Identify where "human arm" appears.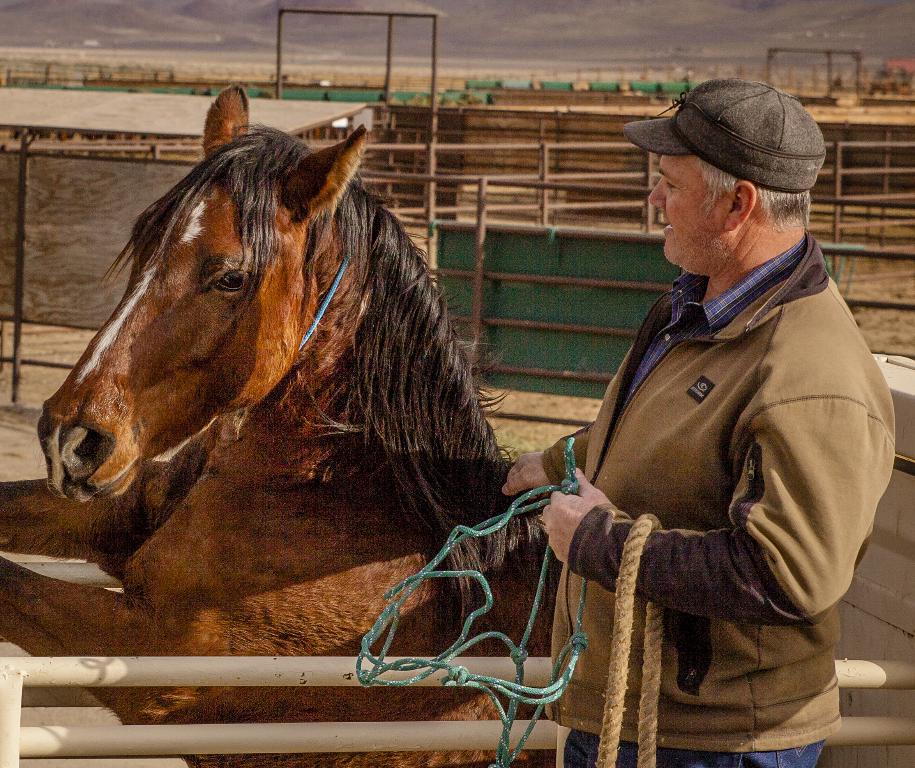
Appears at (543, 378, 869, 624).
